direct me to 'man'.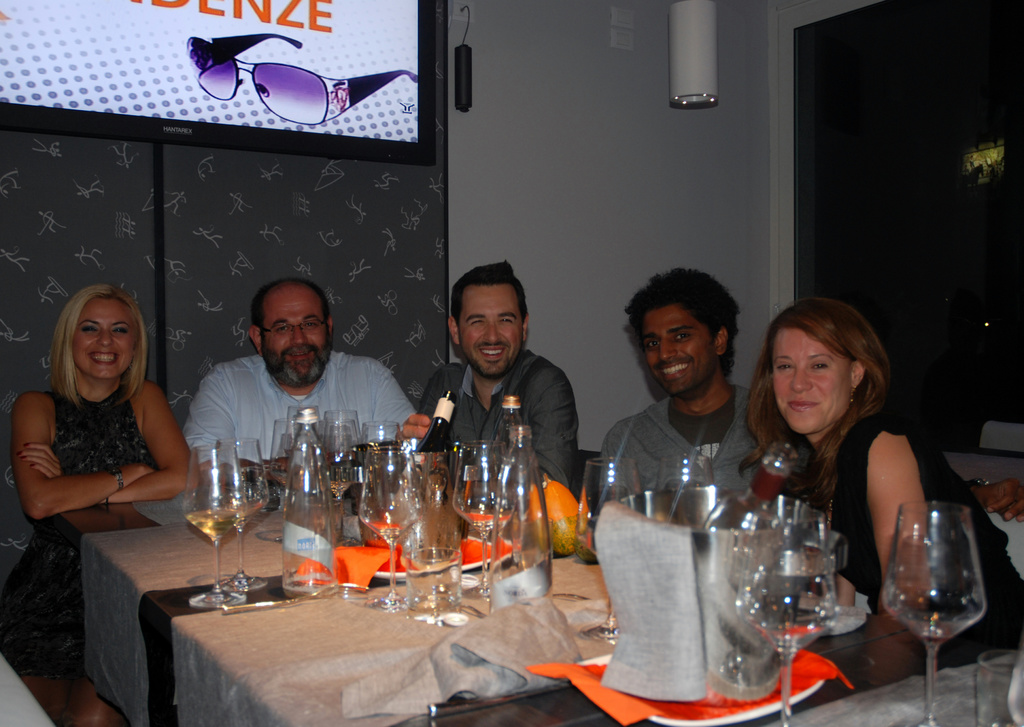
Direction: l=578, t=260, r=772, b=538.
